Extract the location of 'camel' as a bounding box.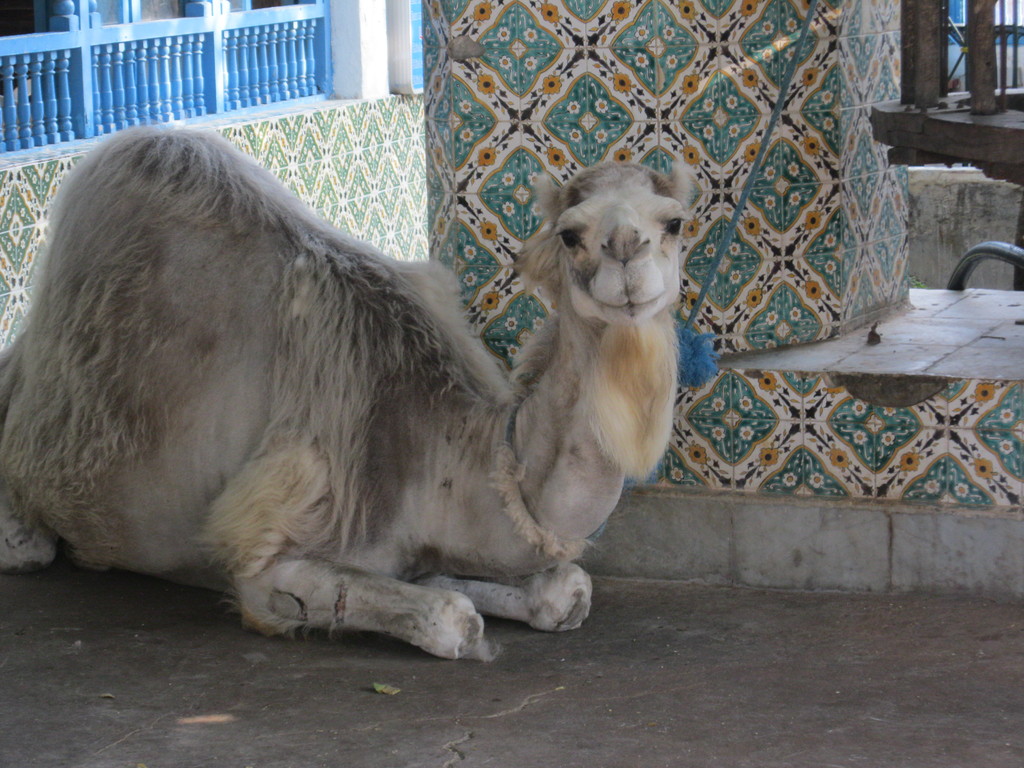
(x1=0, y1=124, x2=703, y2=659).
